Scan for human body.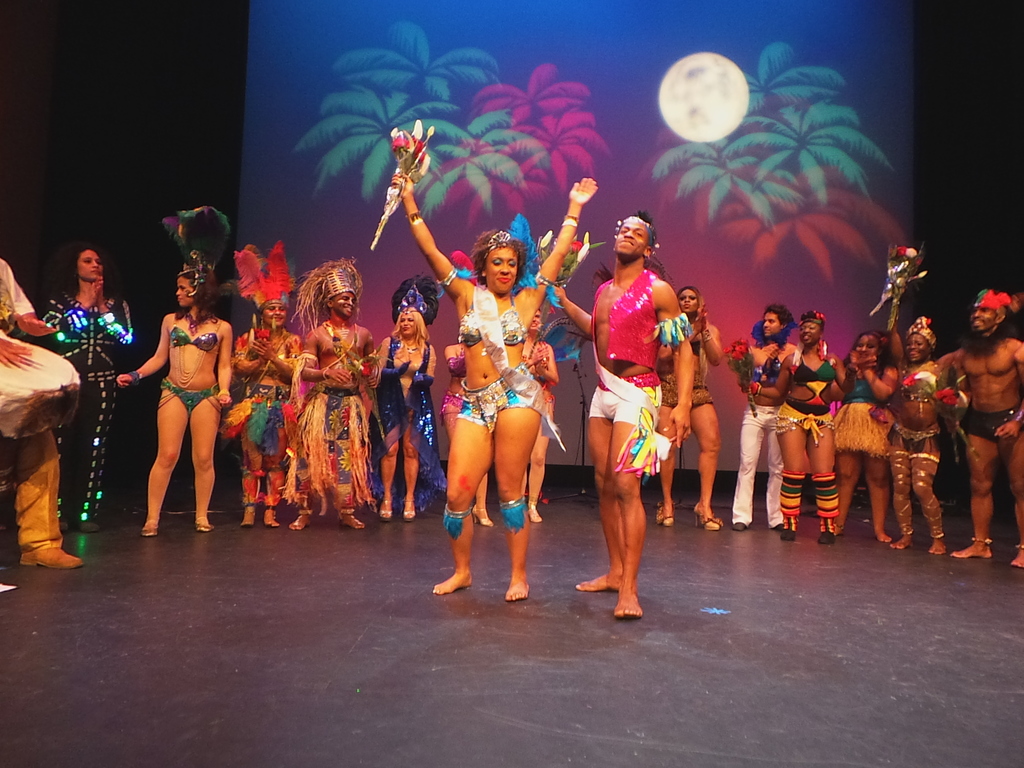
Scan result: <box>833,319,892,553</box>.
